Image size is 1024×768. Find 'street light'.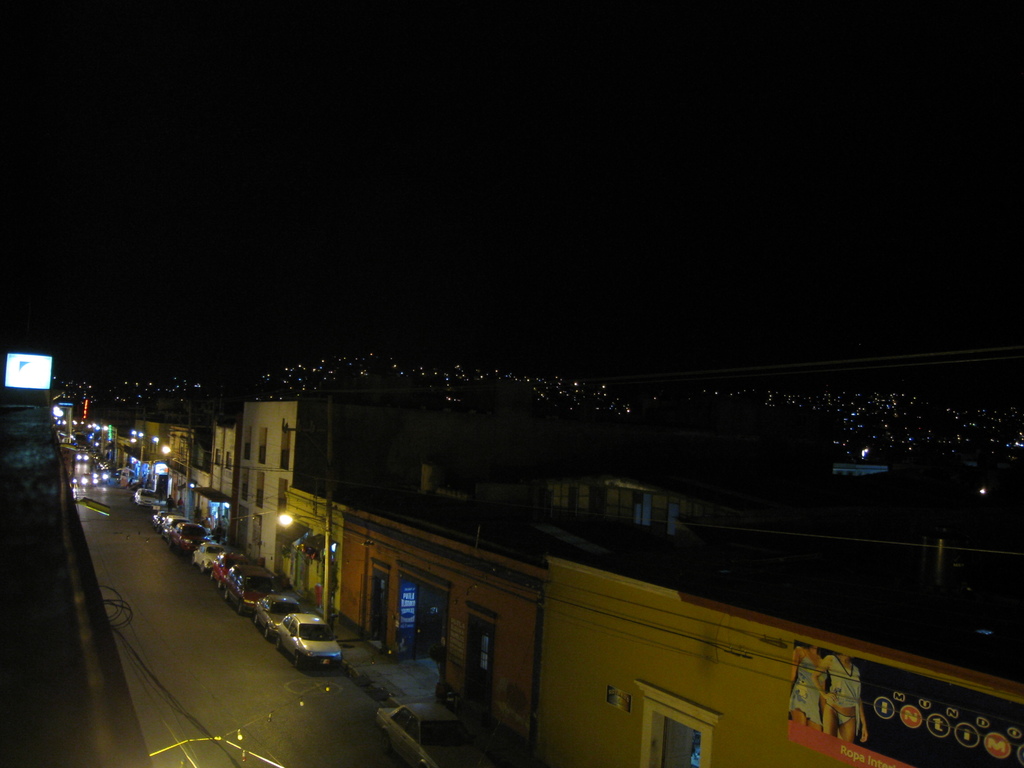
detection(275, 506, 336, 631).
